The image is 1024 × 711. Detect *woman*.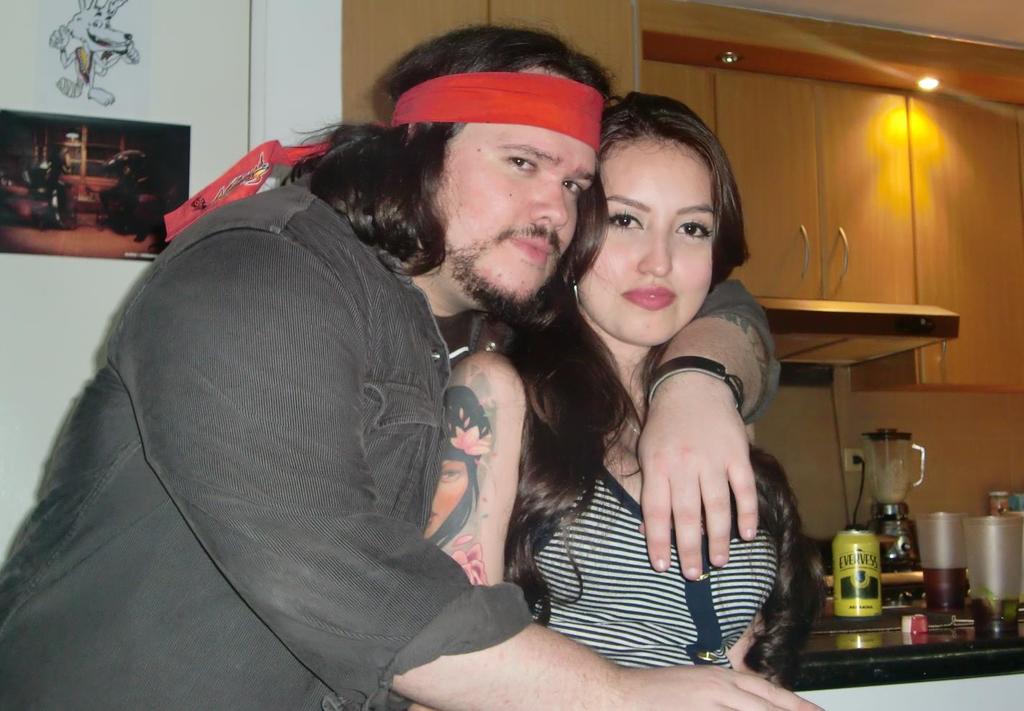
Detection: rect(384, 68, 805, 710).
